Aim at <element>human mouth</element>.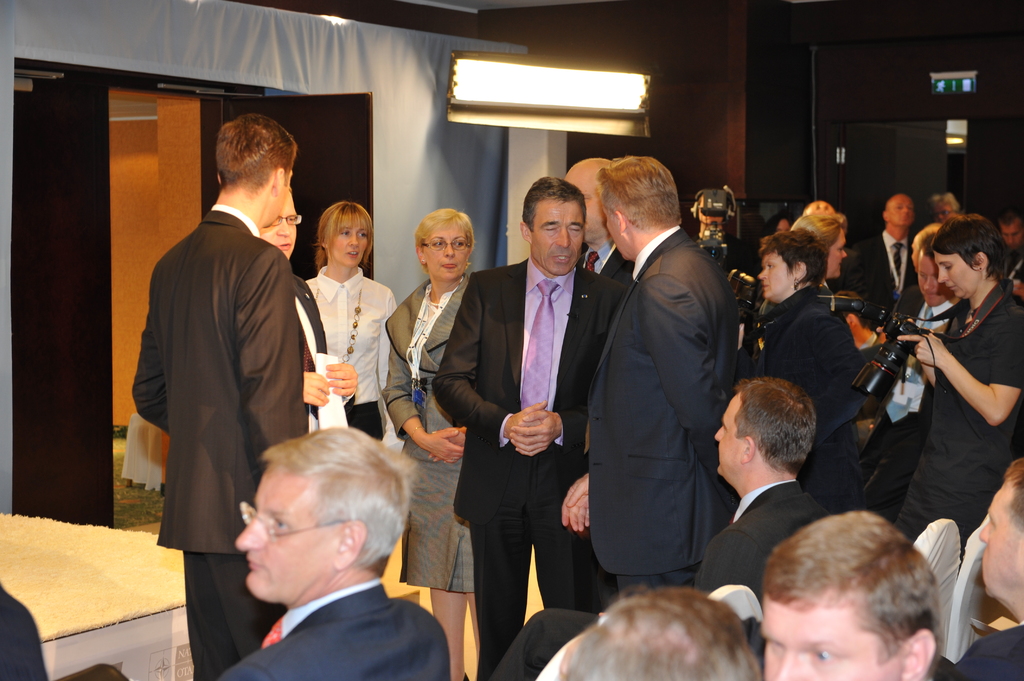
Aimed at 250/557/264/572.
